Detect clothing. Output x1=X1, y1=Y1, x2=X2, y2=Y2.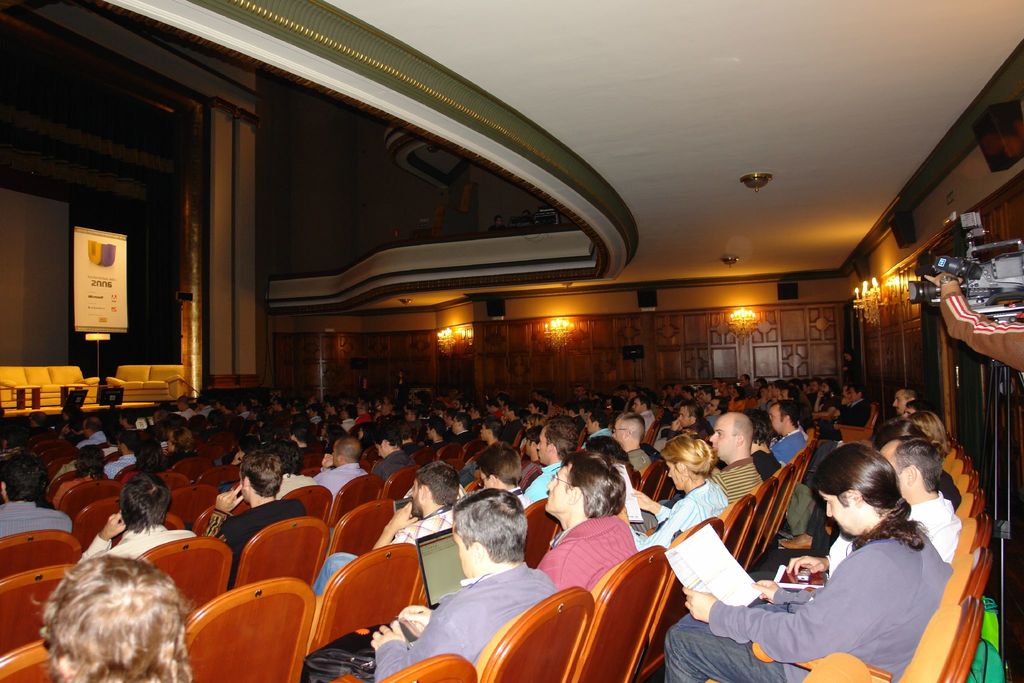
x1=312, y1=509, x2=453, y2=598.
